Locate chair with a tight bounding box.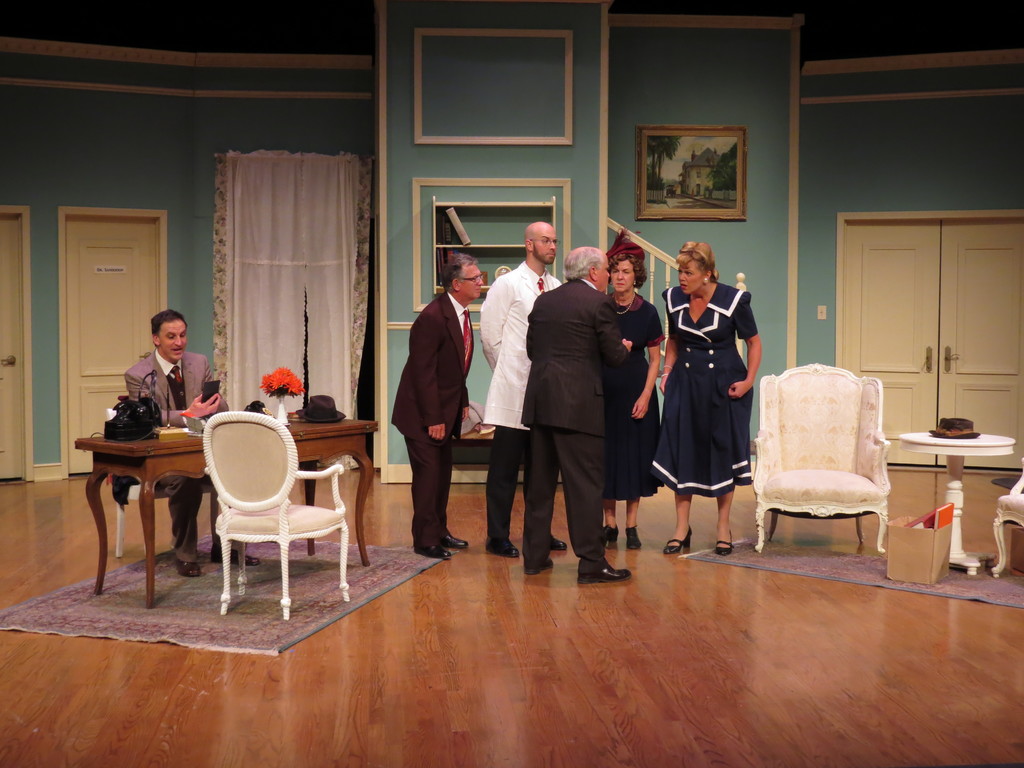
173,400,346,623.
